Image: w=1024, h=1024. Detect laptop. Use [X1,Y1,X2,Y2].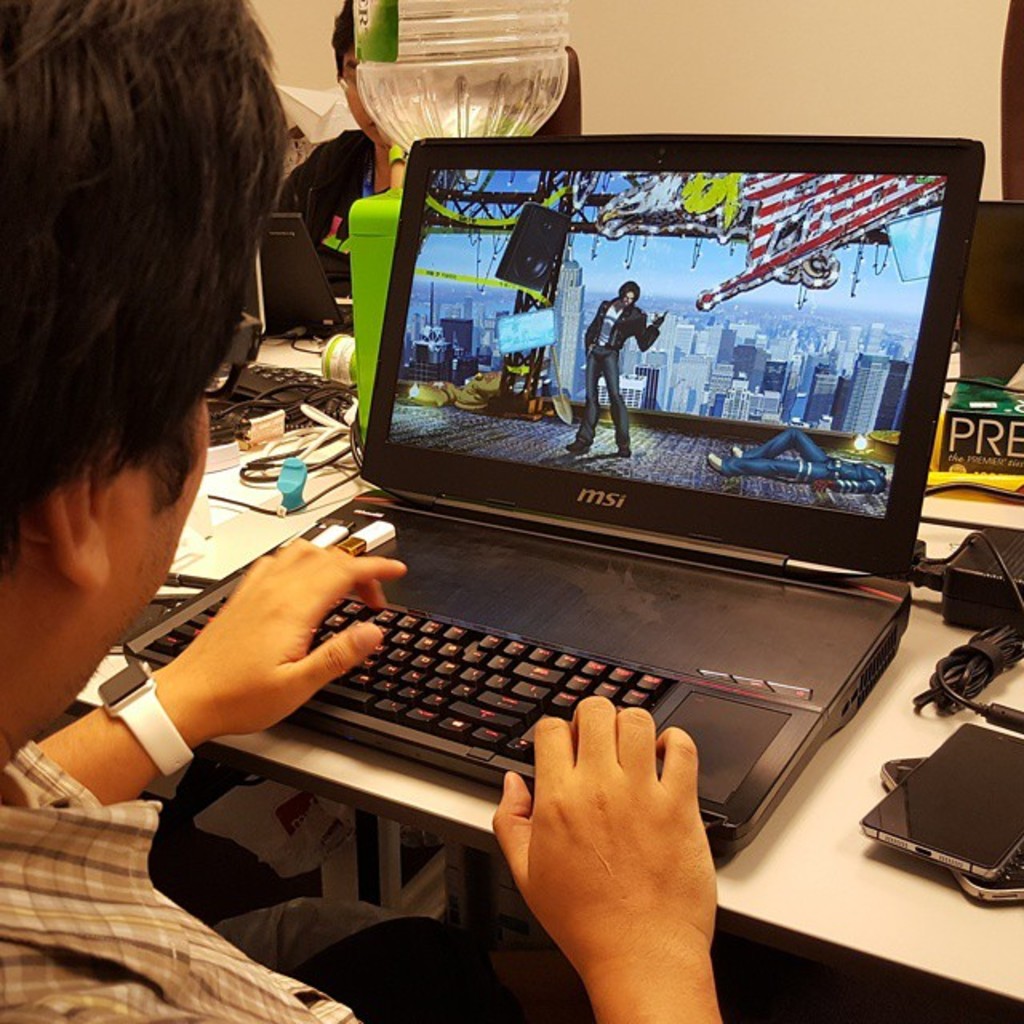
[144,90,992,931].
